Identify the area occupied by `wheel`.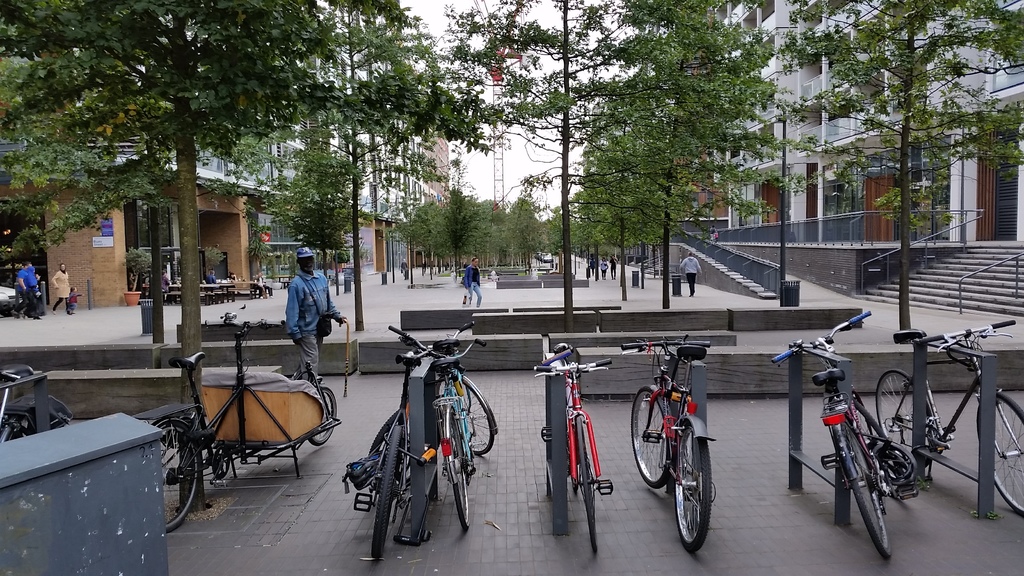
Area: x1=829, y1=414, x2=893, y2=566.
